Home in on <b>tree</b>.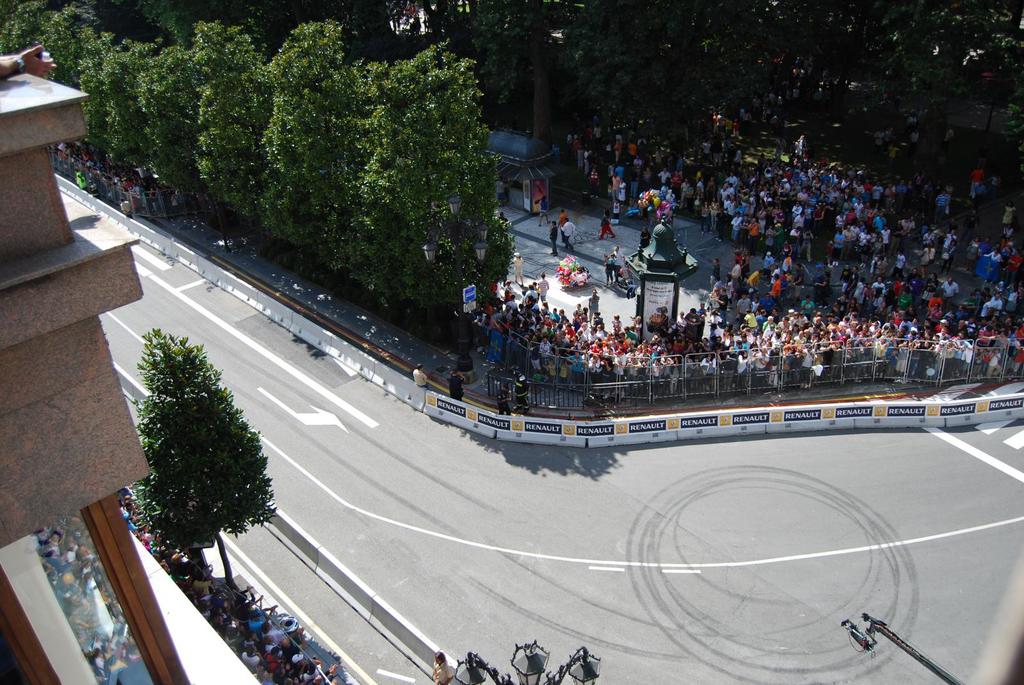
Homed in at crop(118, 314, 271, 574).
